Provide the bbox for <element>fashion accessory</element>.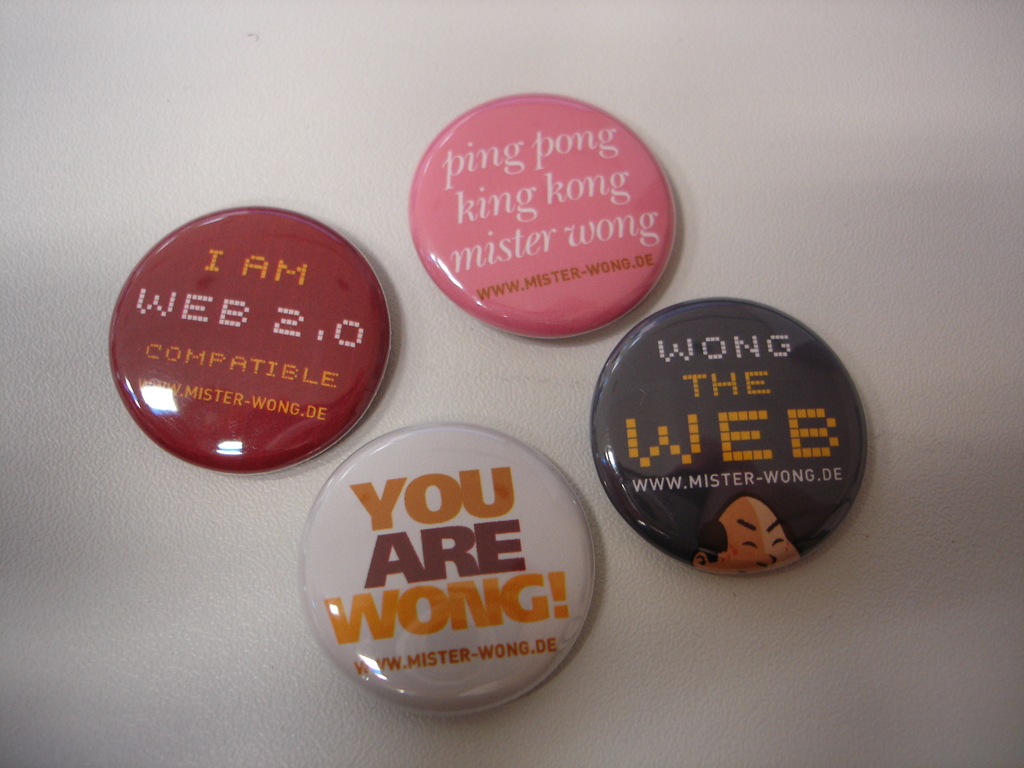
select_region(297, 417, 595, 719).
